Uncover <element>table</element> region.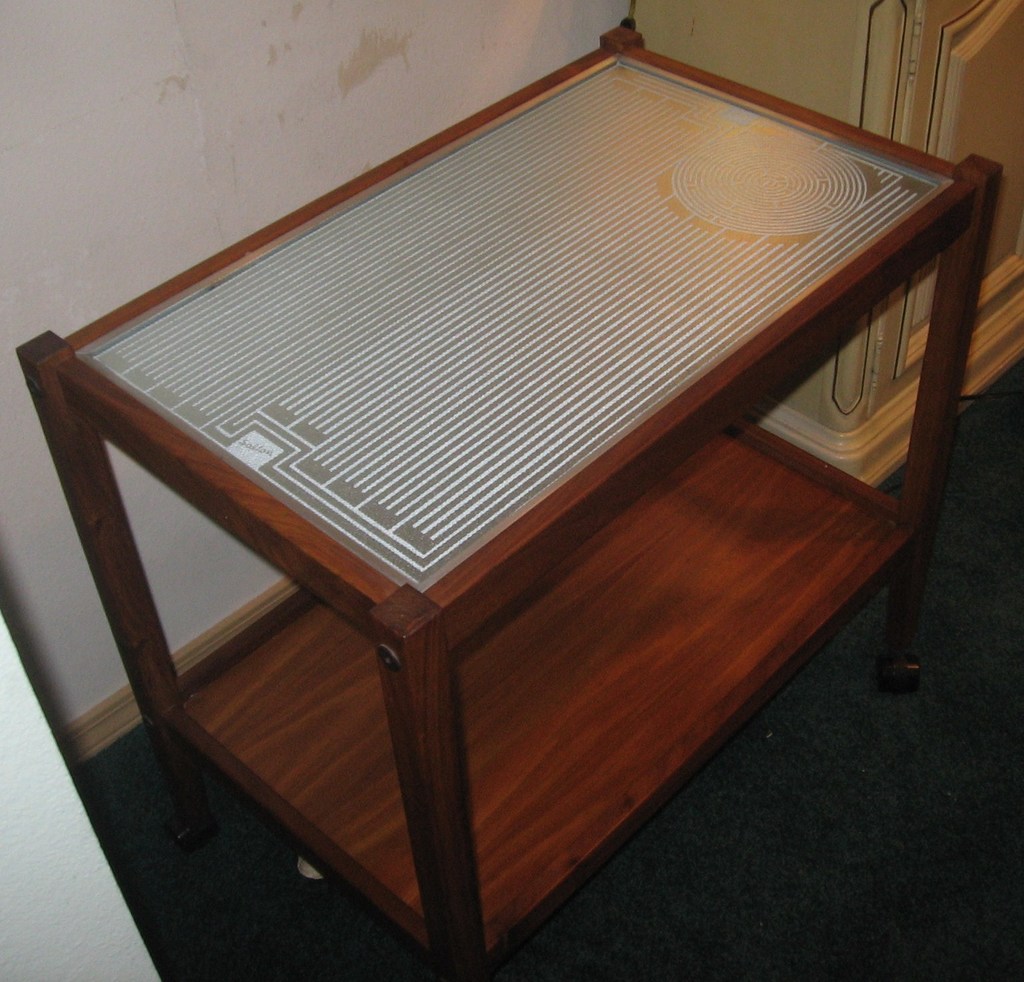
Uncovered: 13, 7, 1004, 981.
